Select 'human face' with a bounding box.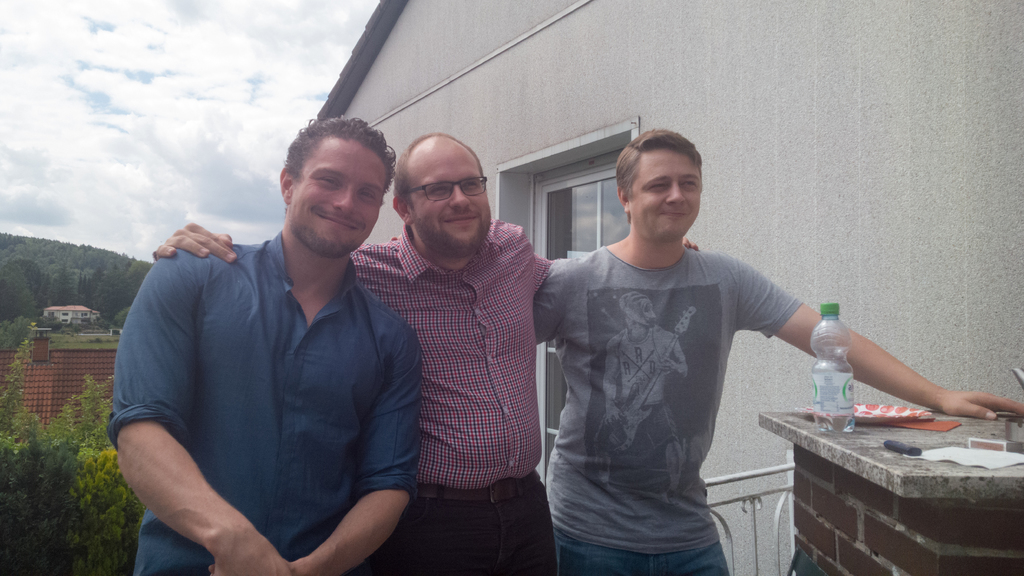
<region>409, 142, 489, 253</region>.
